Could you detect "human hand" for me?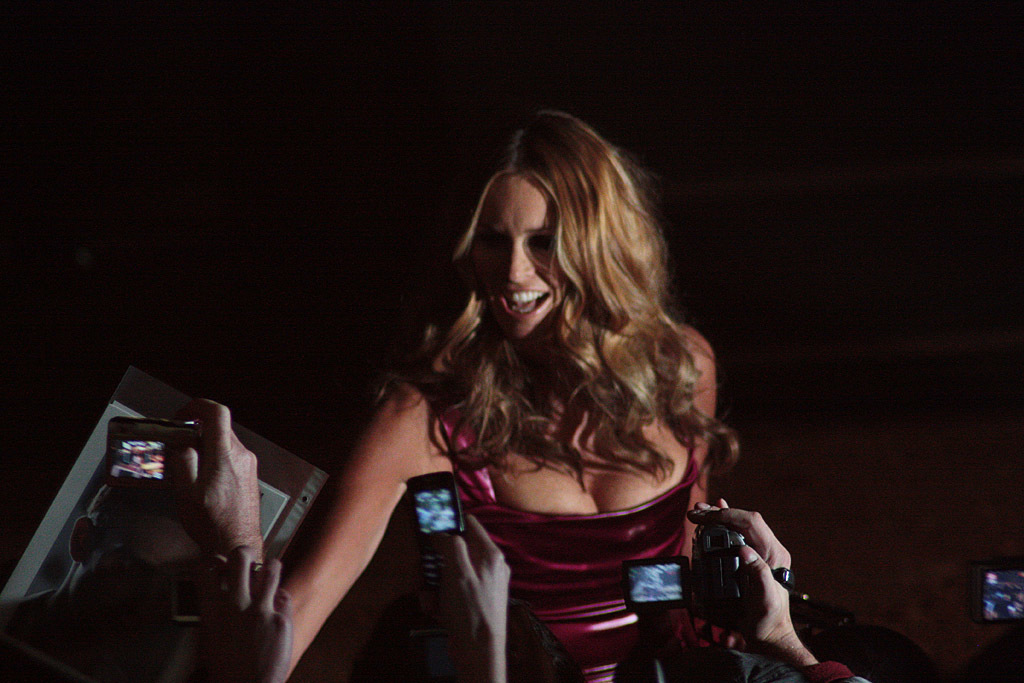
Detection result: [left=442, top=512, right=515, bottom=645].
